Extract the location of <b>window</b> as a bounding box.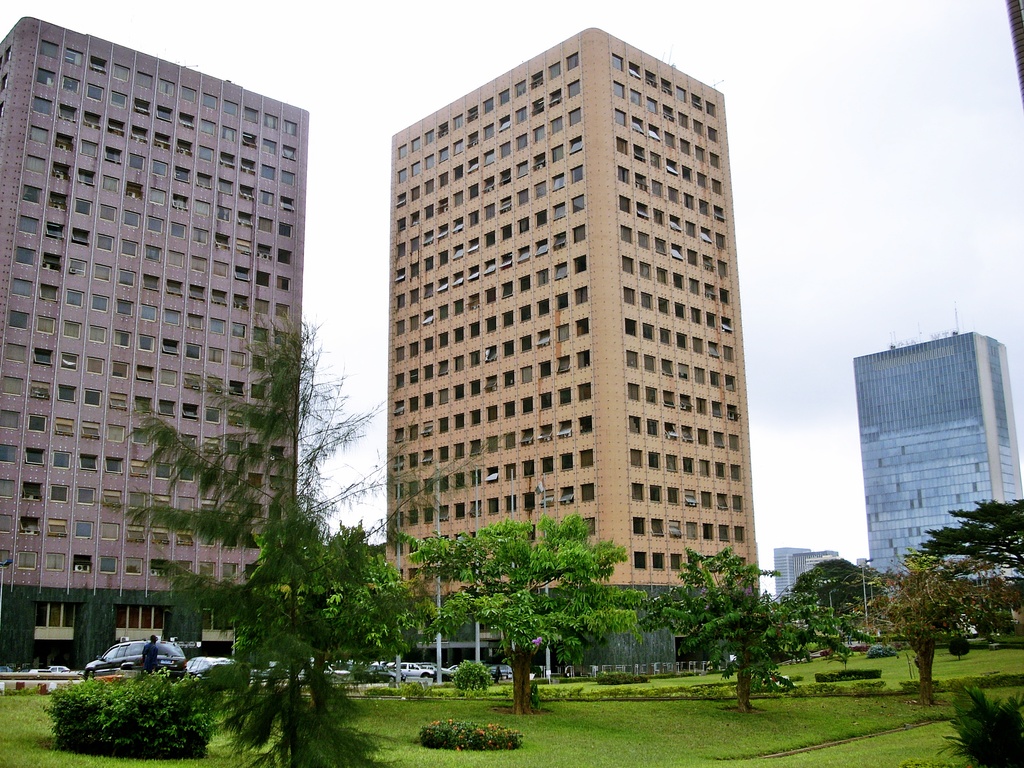
575,349,591,372.
